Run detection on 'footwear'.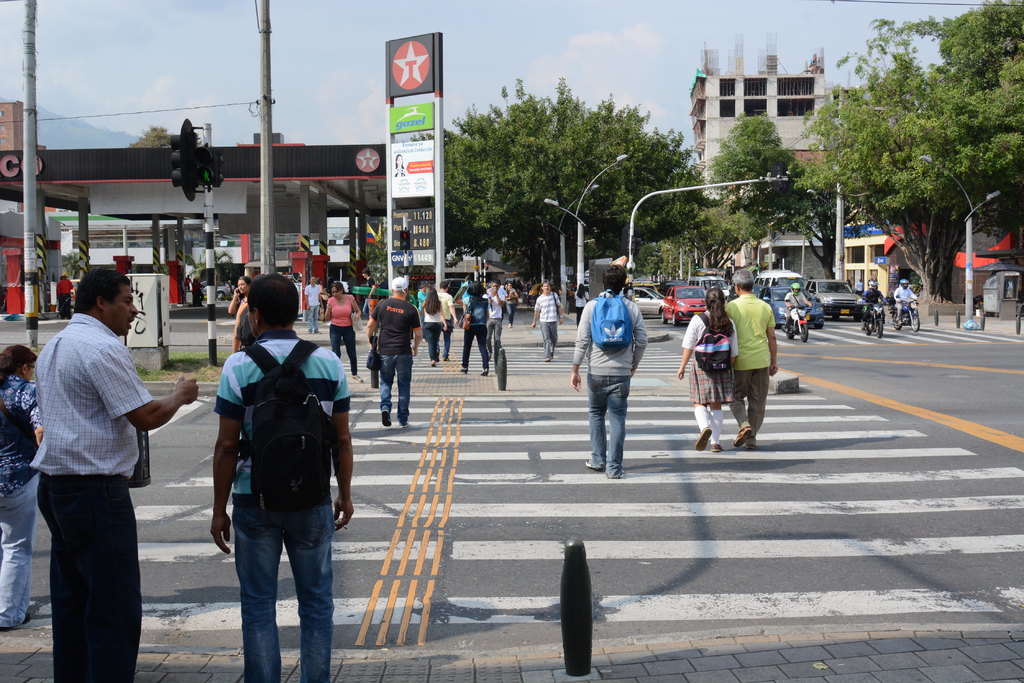
Result: [695,429,714,454].
